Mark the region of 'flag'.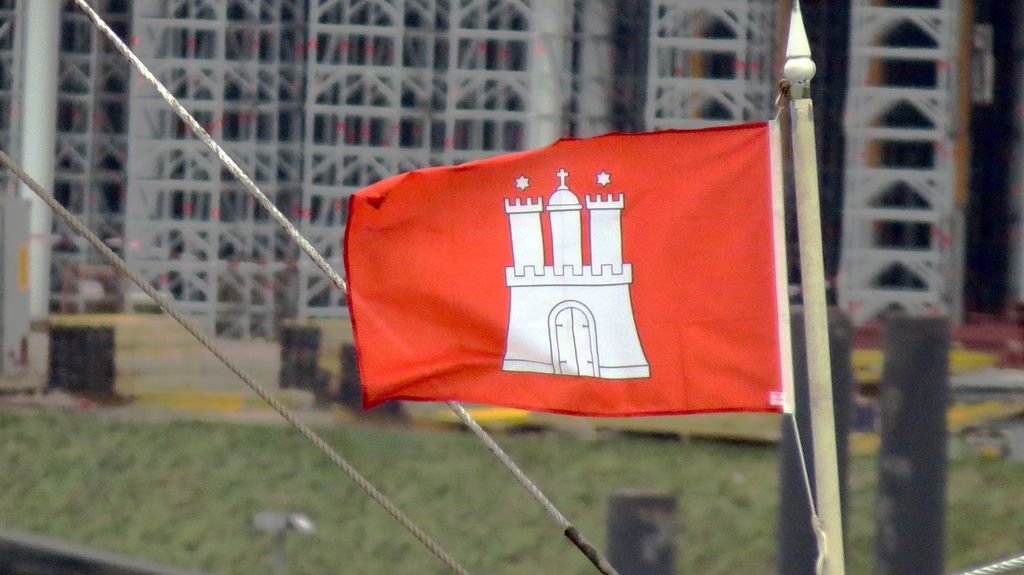
Region: [342,103,800,423].
